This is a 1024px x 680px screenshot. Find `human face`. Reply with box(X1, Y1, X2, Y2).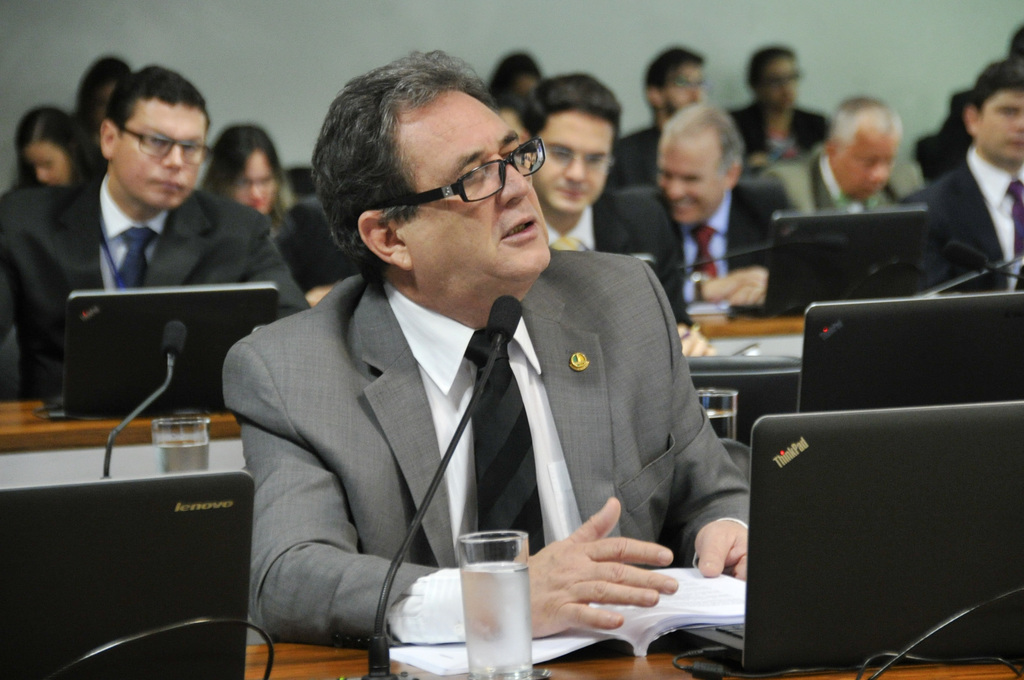
box(109, 101, 204, 212).
